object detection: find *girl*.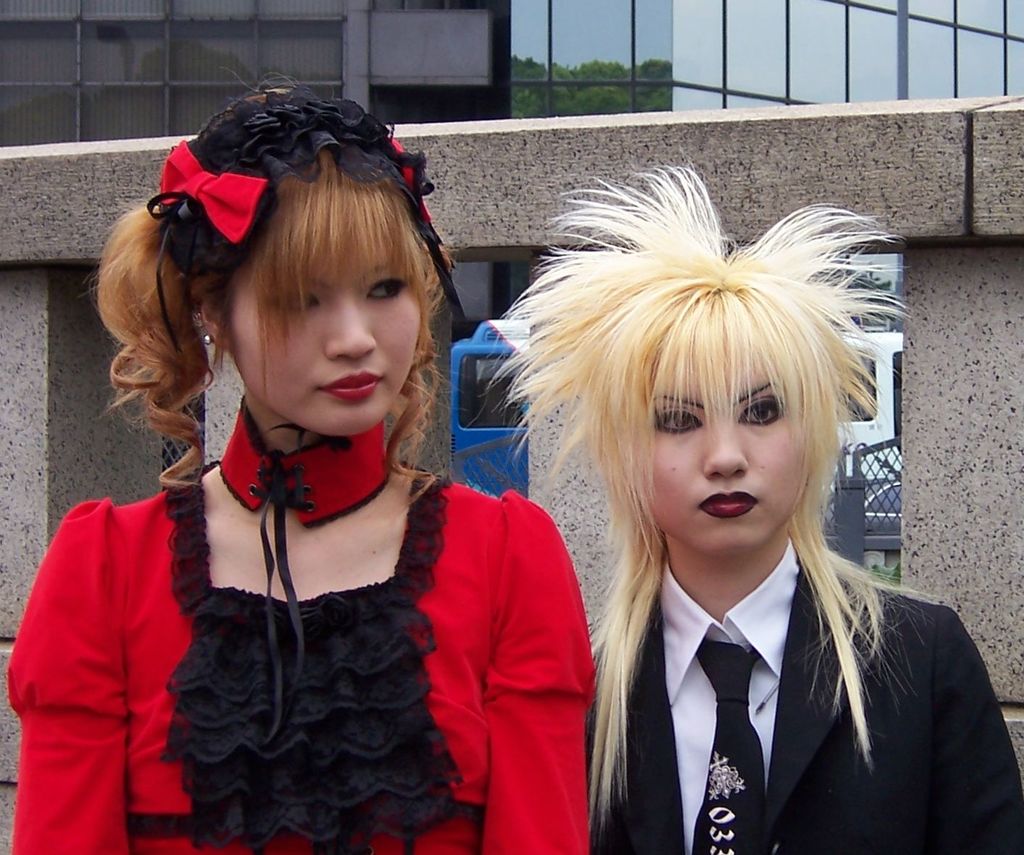
(x1=489, y1=171, x2=1023, y2=854).
